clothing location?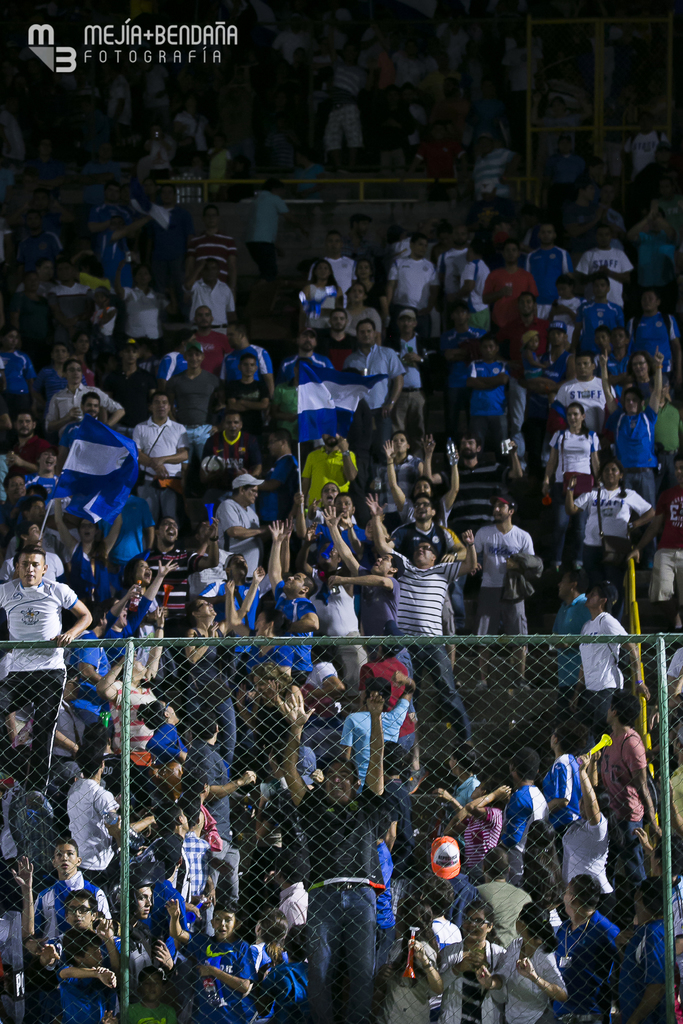
(x1=208, y1=491, x2=268, y2=588)
